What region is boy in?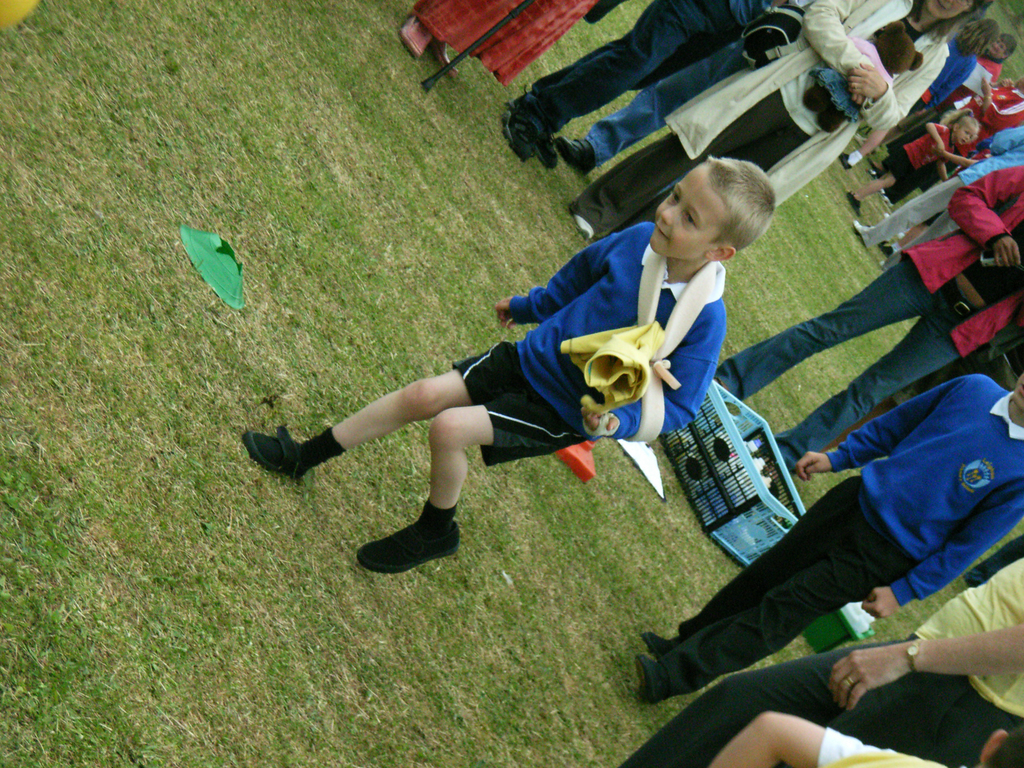
(637, 366, 1023, 702).
